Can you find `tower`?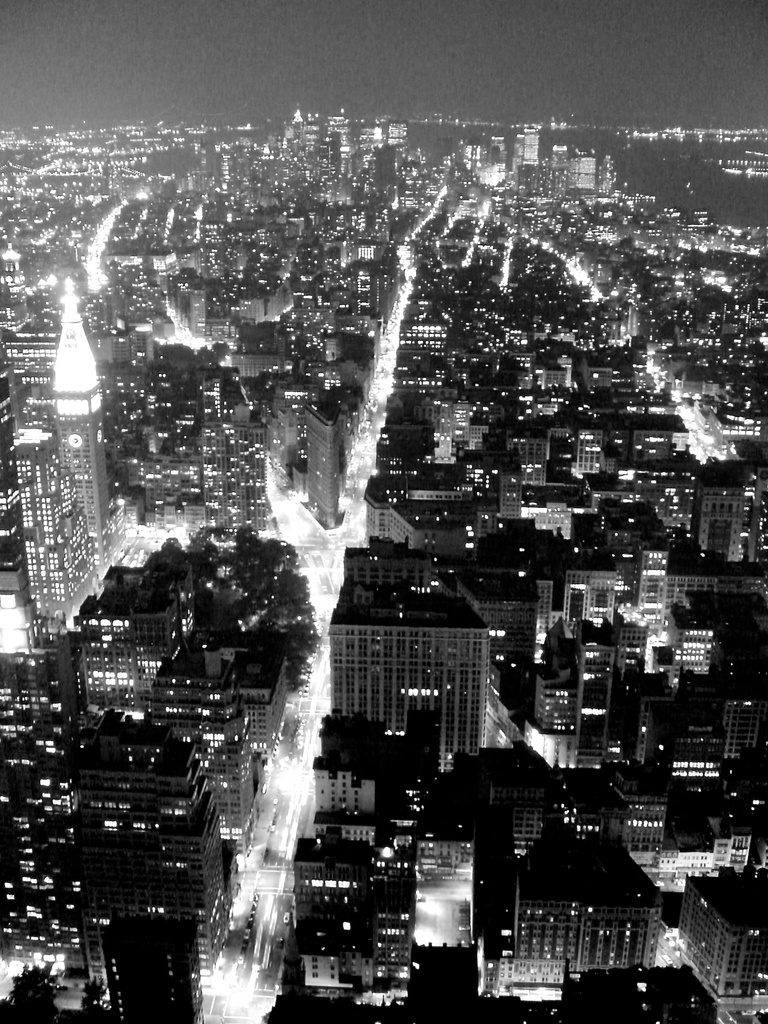
Yes, bounding box: Rect(527, 122, 551, 173).
